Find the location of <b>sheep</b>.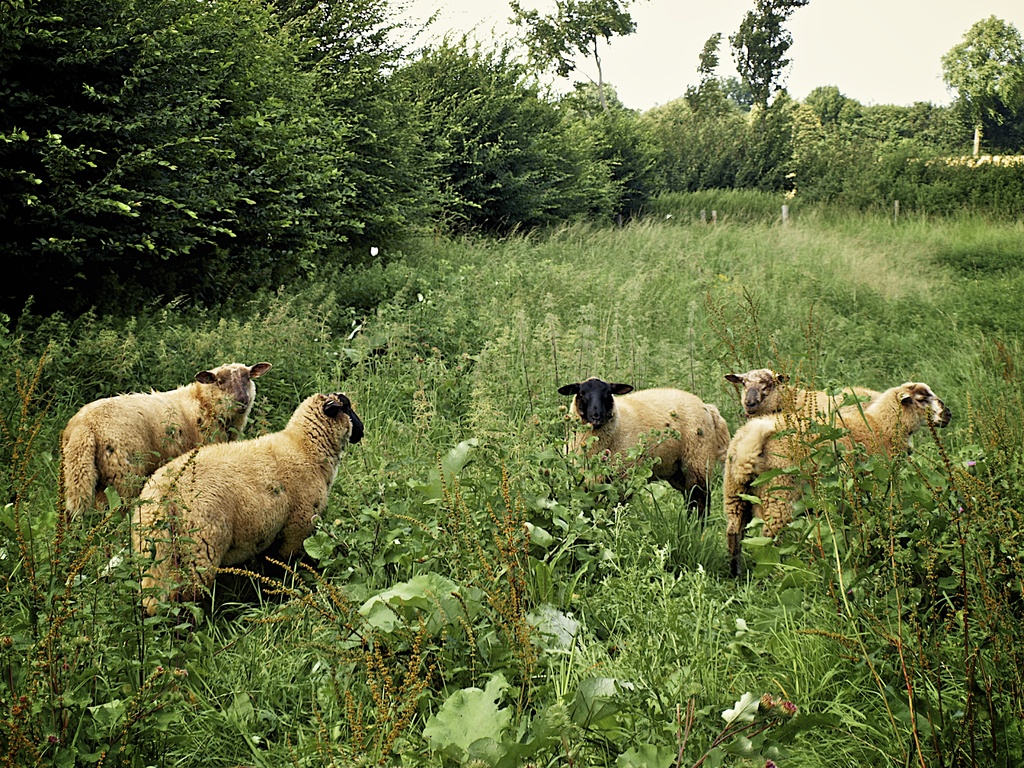
Location: 722, 381, 952, 575.
